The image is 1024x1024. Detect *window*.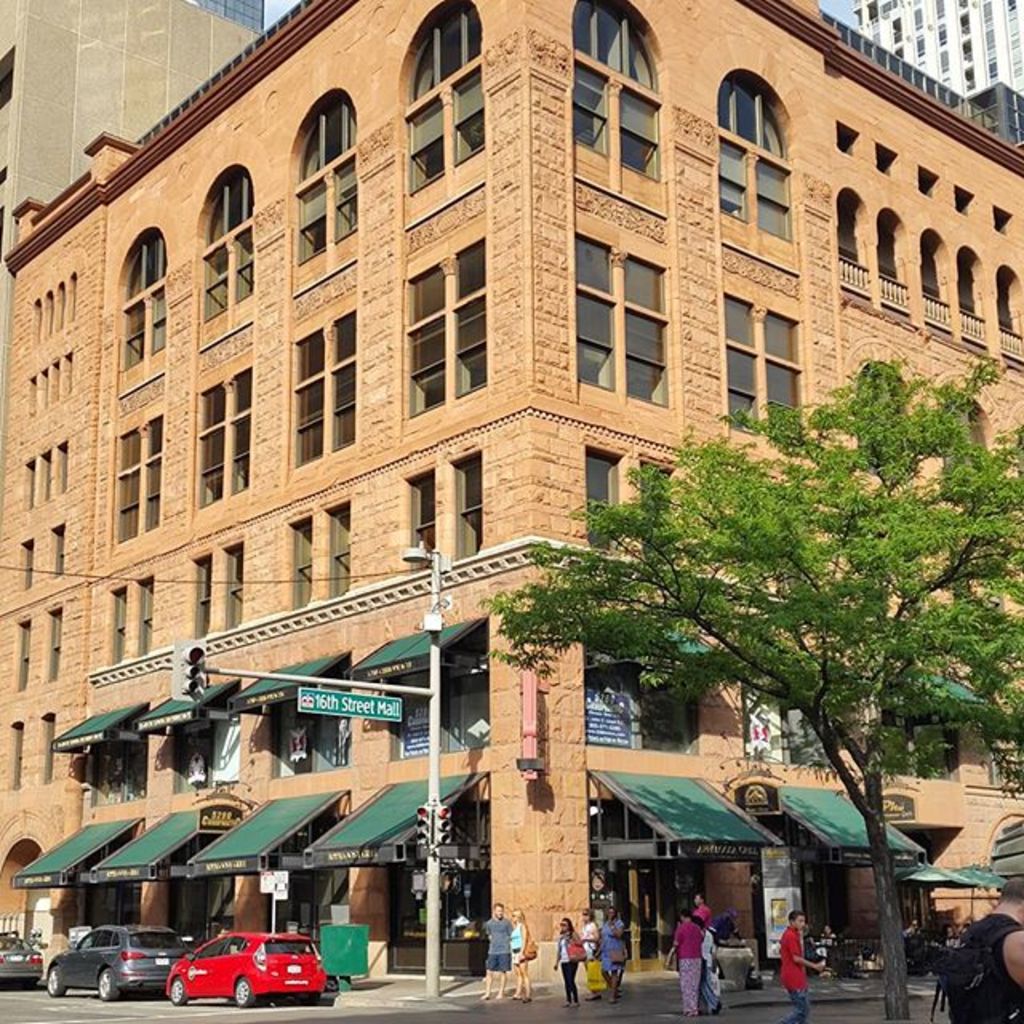
Detection: region(42, 712, 53, 781).
